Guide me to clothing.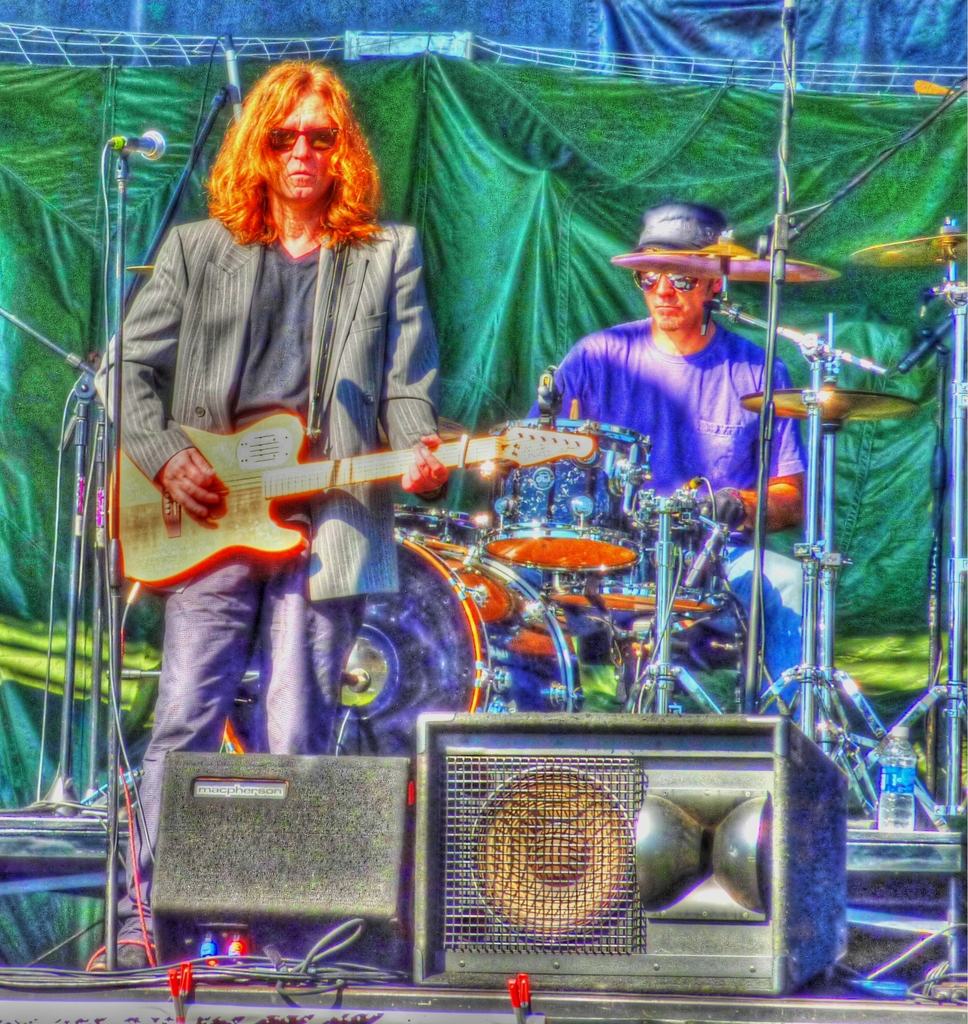
Guidance: locate(92, 199, 440, 977).
